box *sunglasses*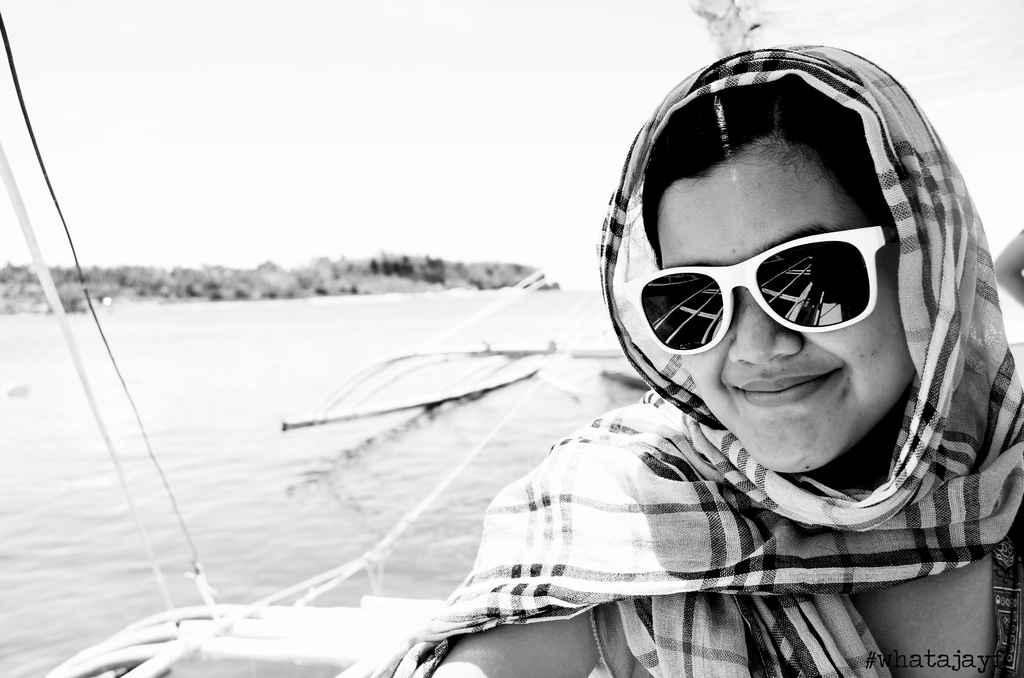
BBox(621, 227, 892, 353)
